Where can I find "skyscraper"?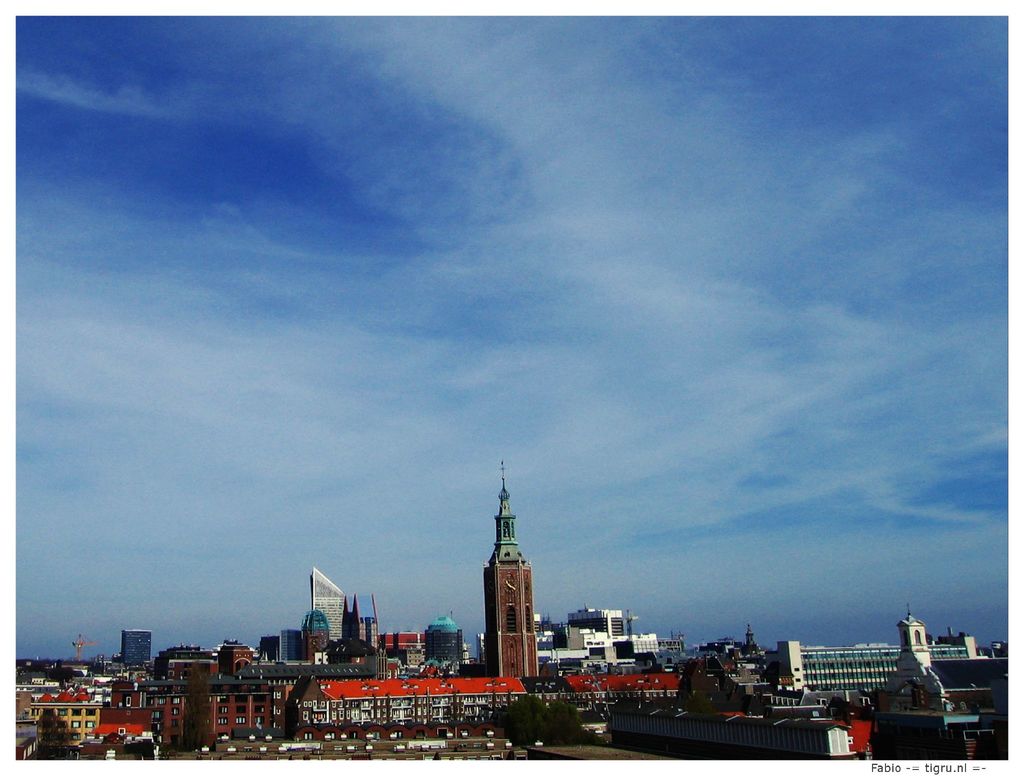
You can find it at 300/560/344/650.
